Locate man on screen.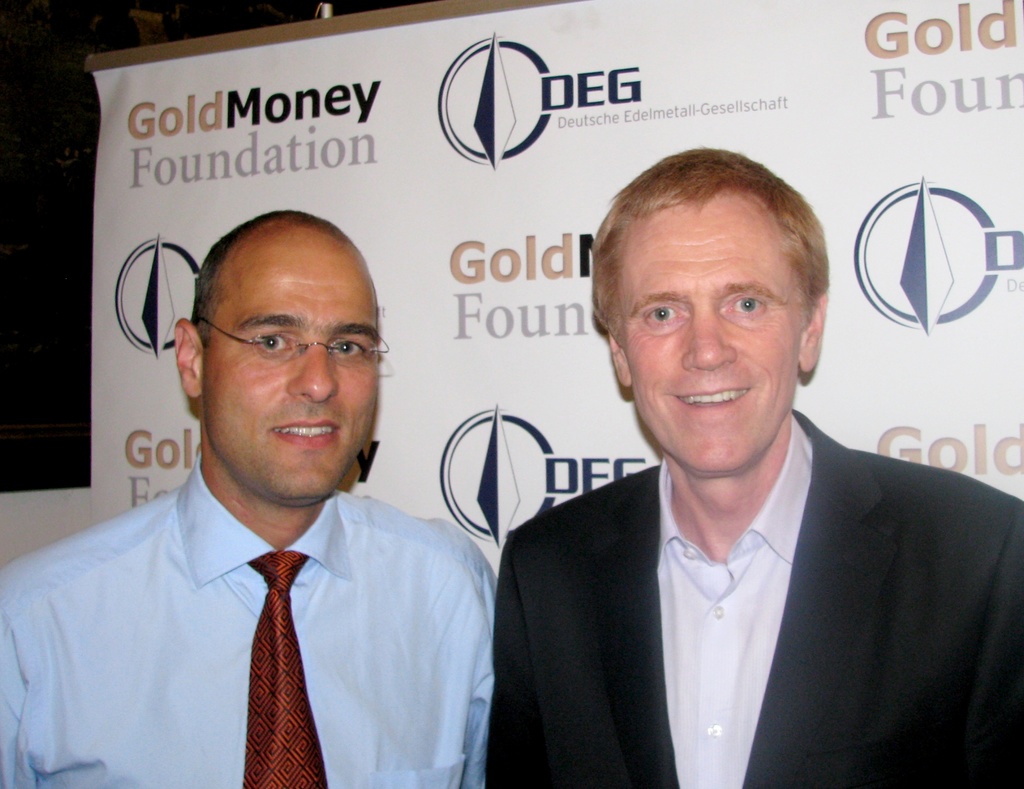
On screen at {"left": 420, "top": 152, "right": 1008, "bottom": 750}.
